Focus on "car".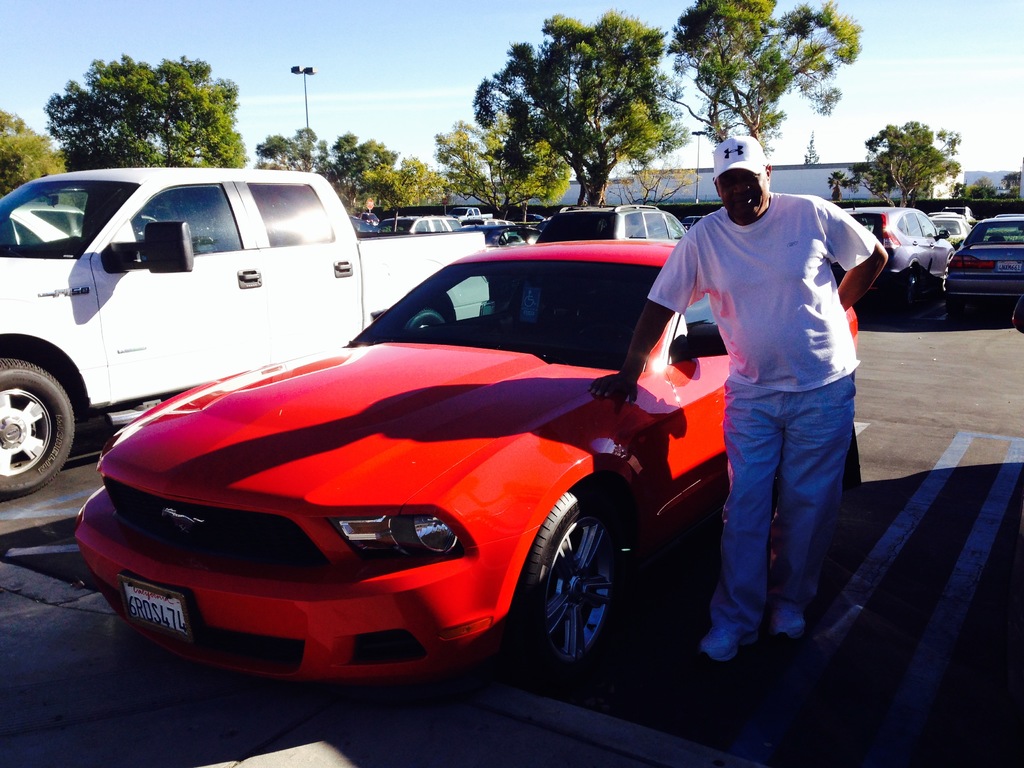
Focused at l=538, t=200, r=686, b=243.
